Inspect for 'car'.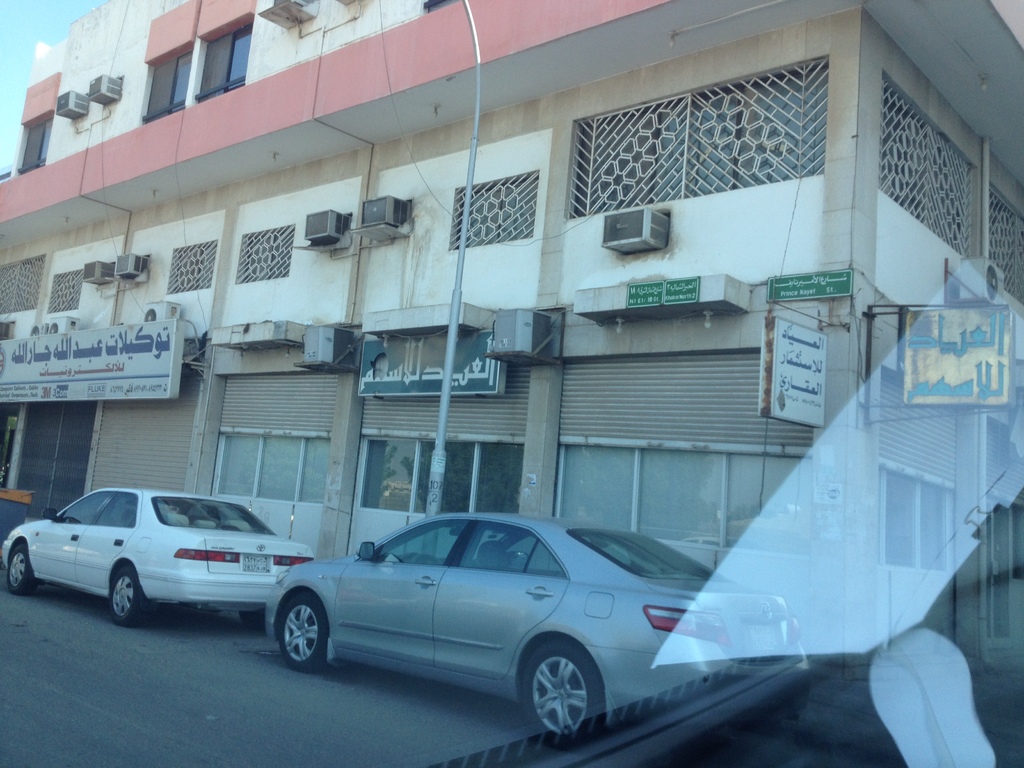
Inspection: 265:511:809:746.
